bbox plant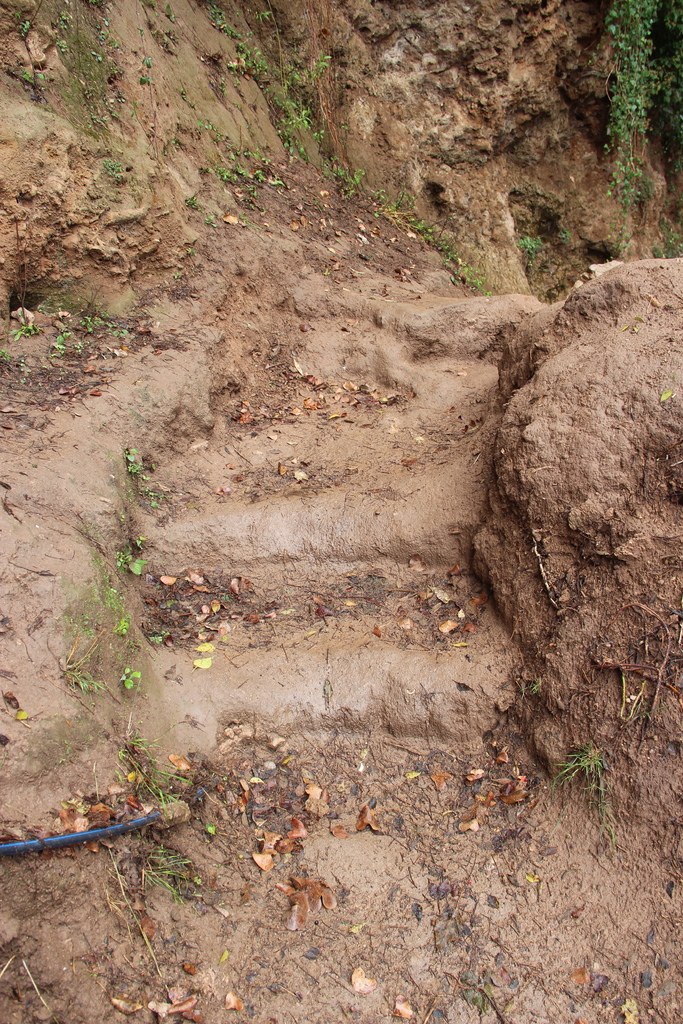
x1=92 y1=531 x2=149 y2=578
